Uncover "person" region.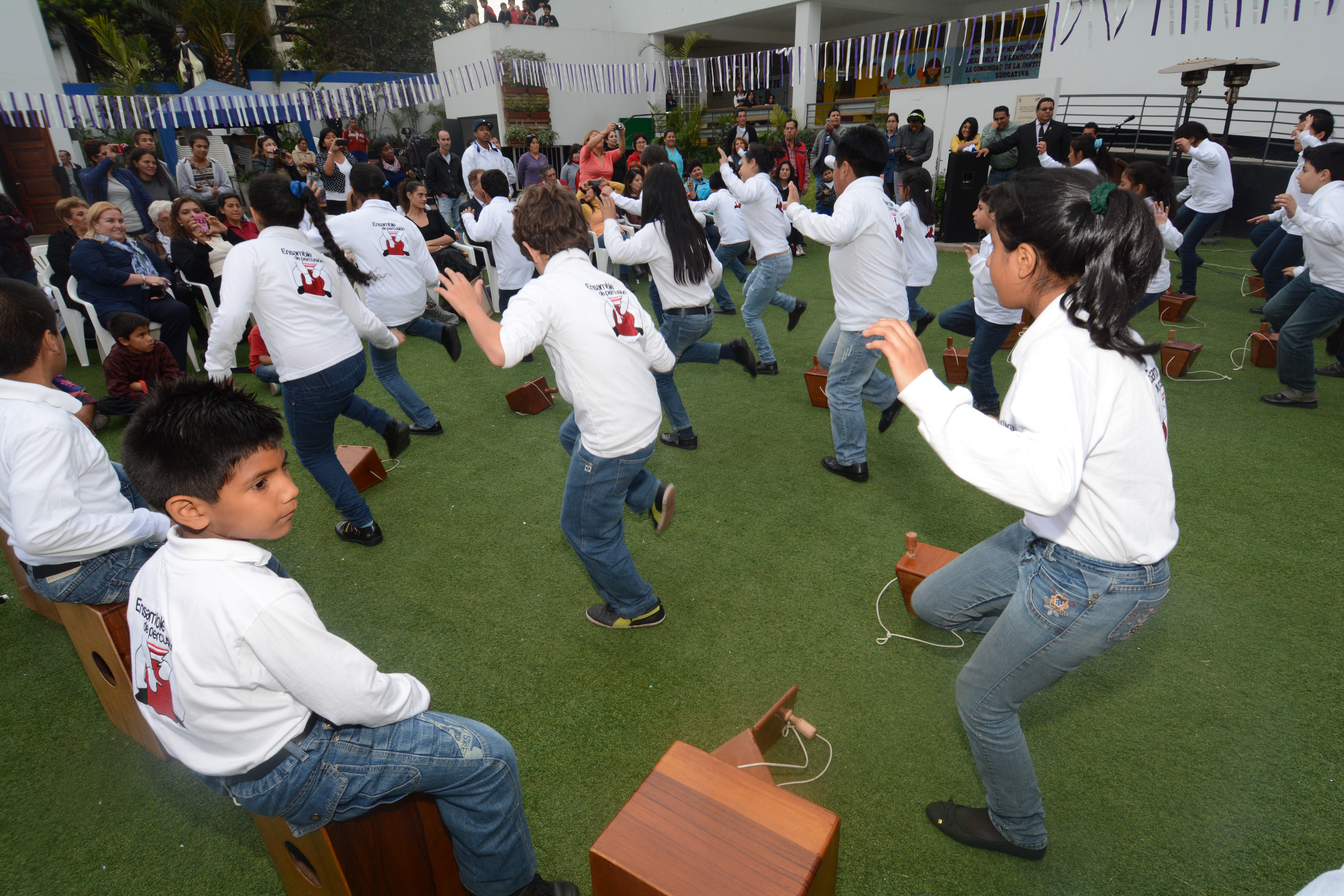
Uncovered: 28/84/129/200.
